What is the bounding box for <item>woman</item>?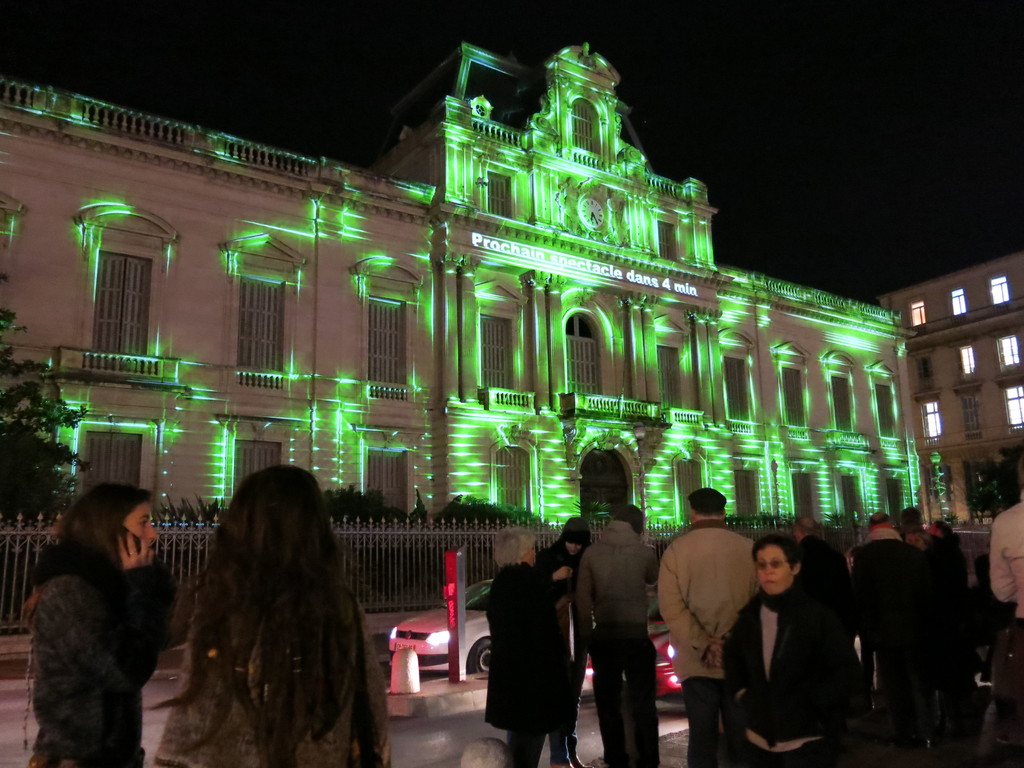
box(15, 463, 183, 767).
